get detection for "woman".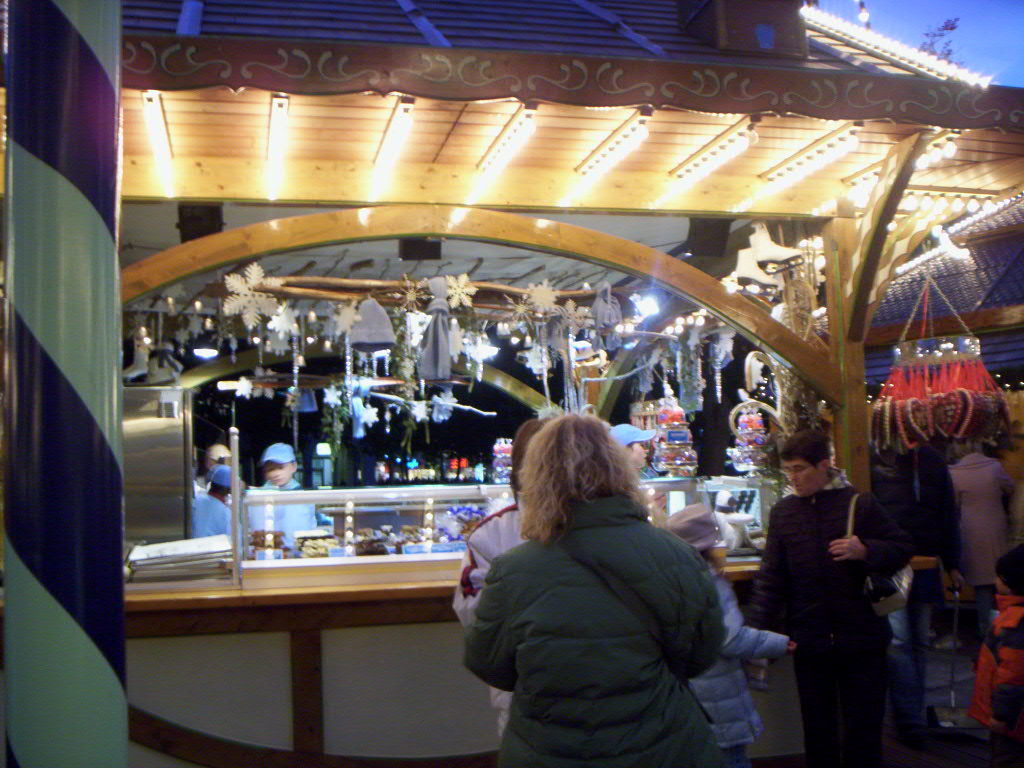
Detection: pyautogui.locateOnScreen(253, 439, 326, 561).
